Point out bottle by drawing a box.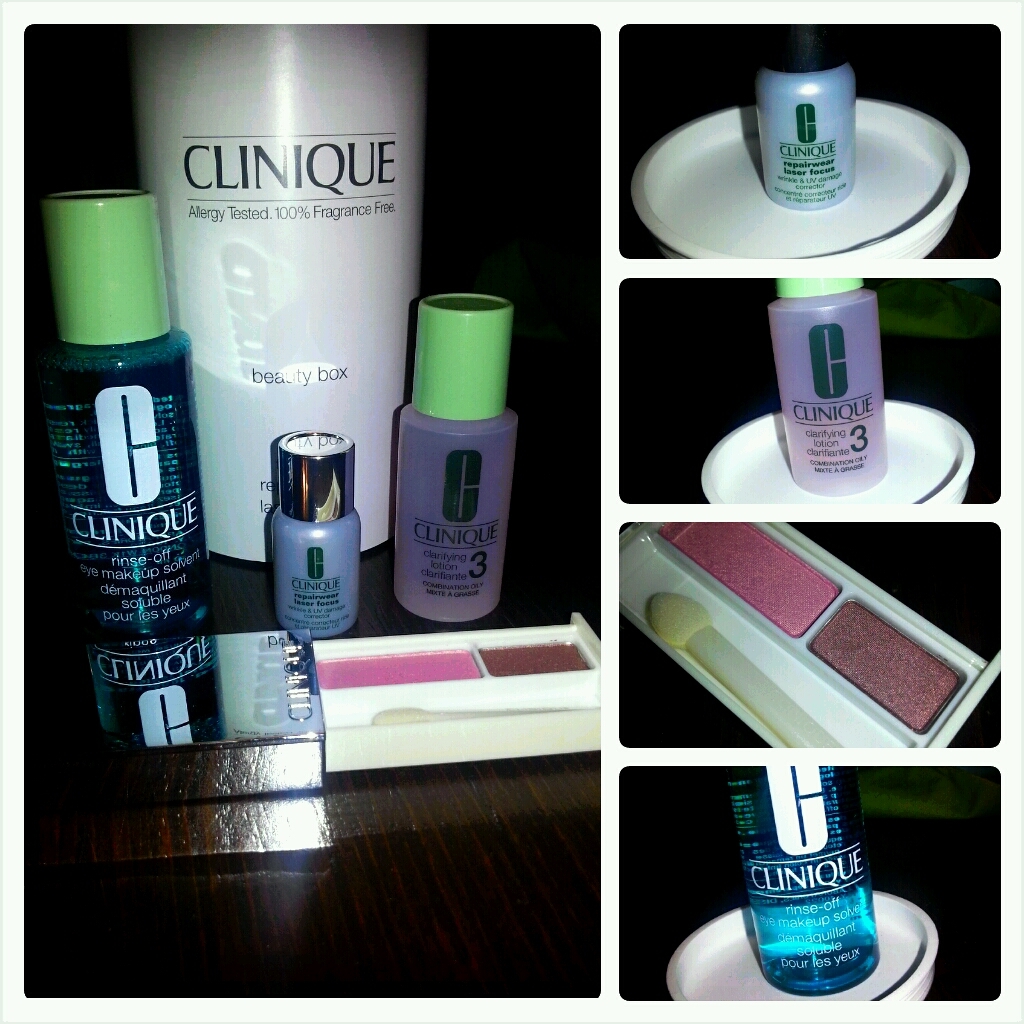
[772,276,892,498].
